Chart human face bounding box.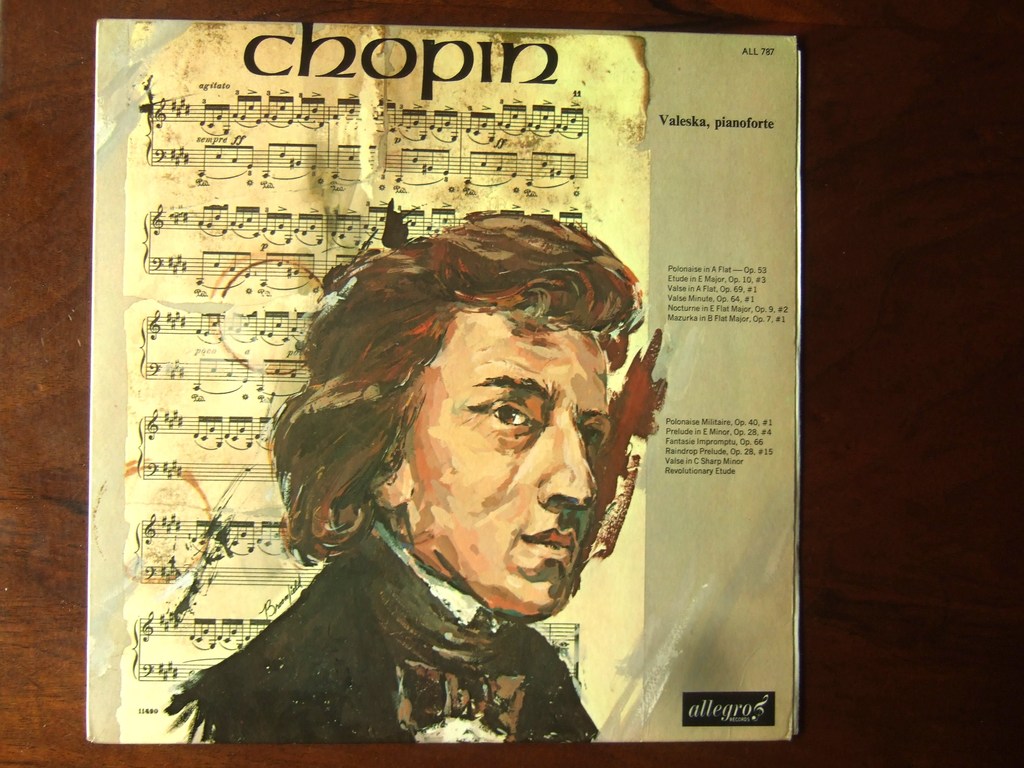
Charted: bbox=(408, 309, 611, 623).
